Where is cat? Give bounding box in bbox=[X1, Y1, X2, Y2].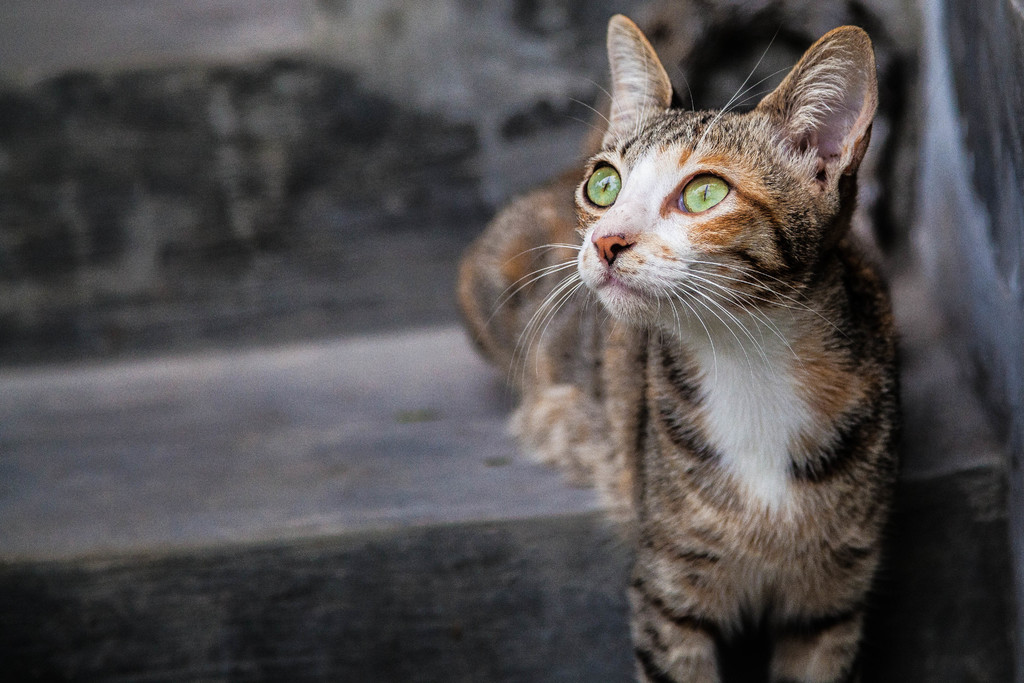
bbox=[451, 10, 906, 682].
